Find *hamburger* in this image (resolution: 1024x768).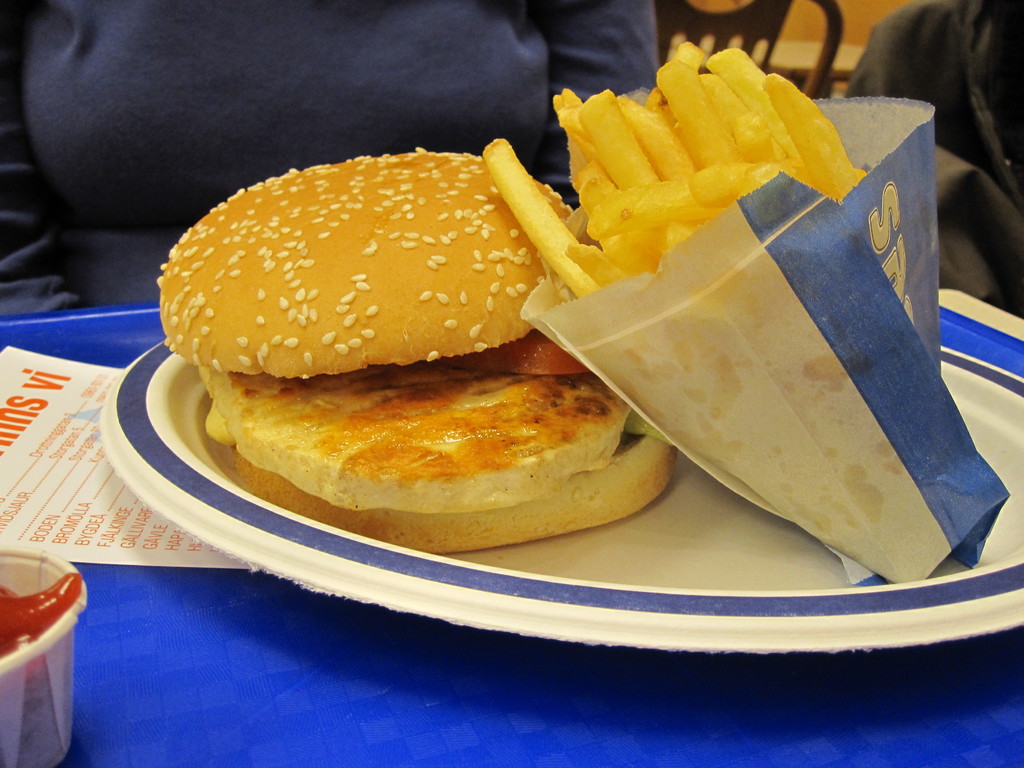
locate(147, 134, 676, 557).
